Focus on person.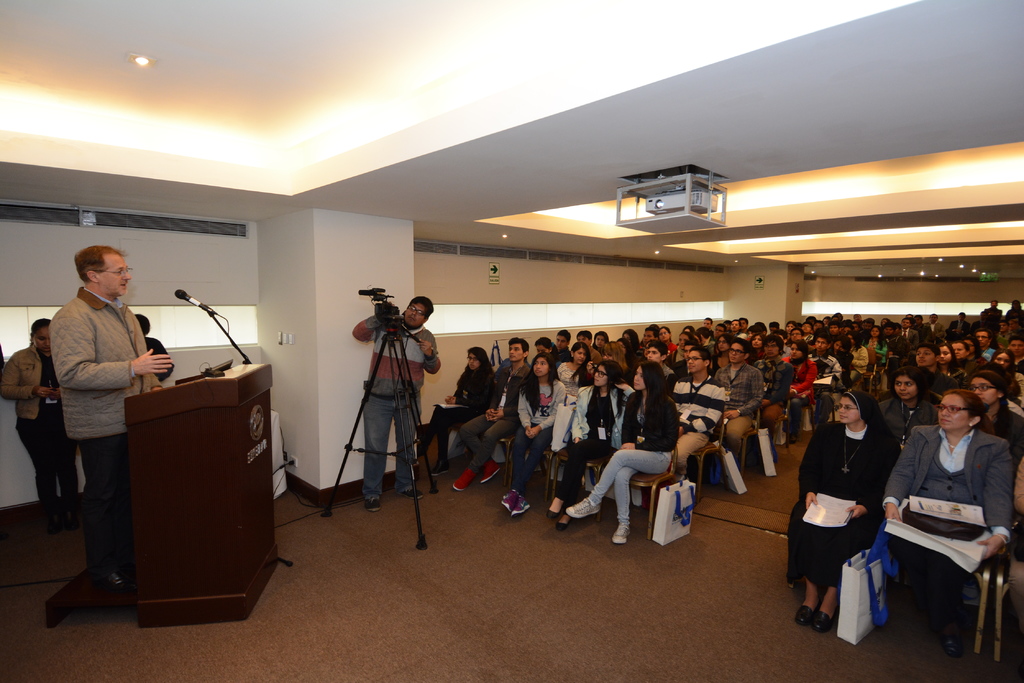
Focused at bbox=[675, 350, 725, 481].
